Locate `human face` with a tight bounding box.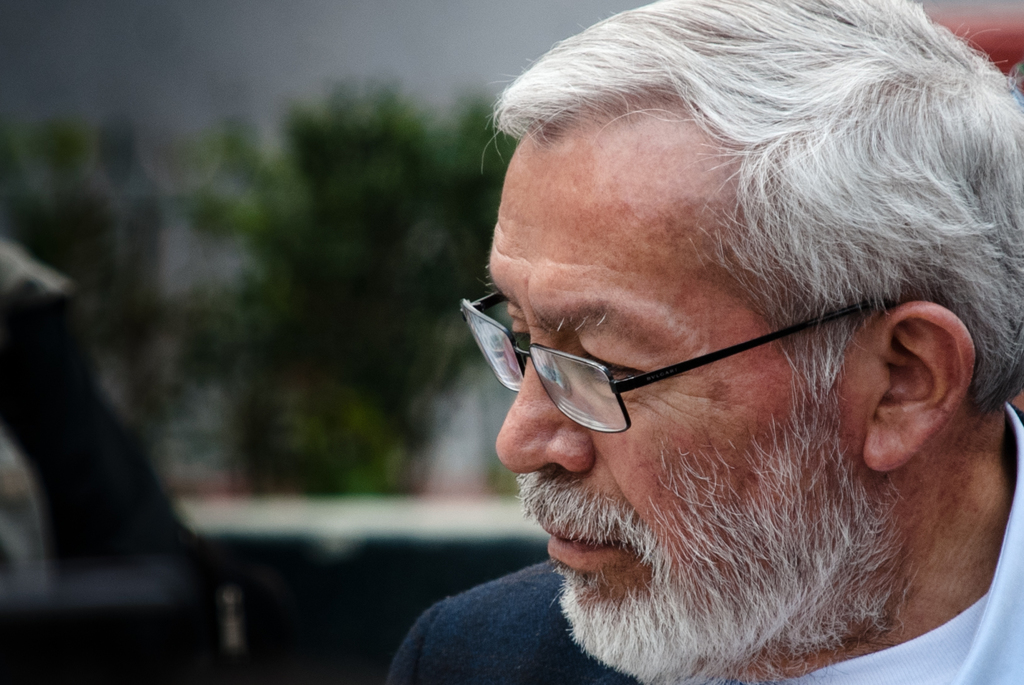
locate(484, 138, 870, 684).
